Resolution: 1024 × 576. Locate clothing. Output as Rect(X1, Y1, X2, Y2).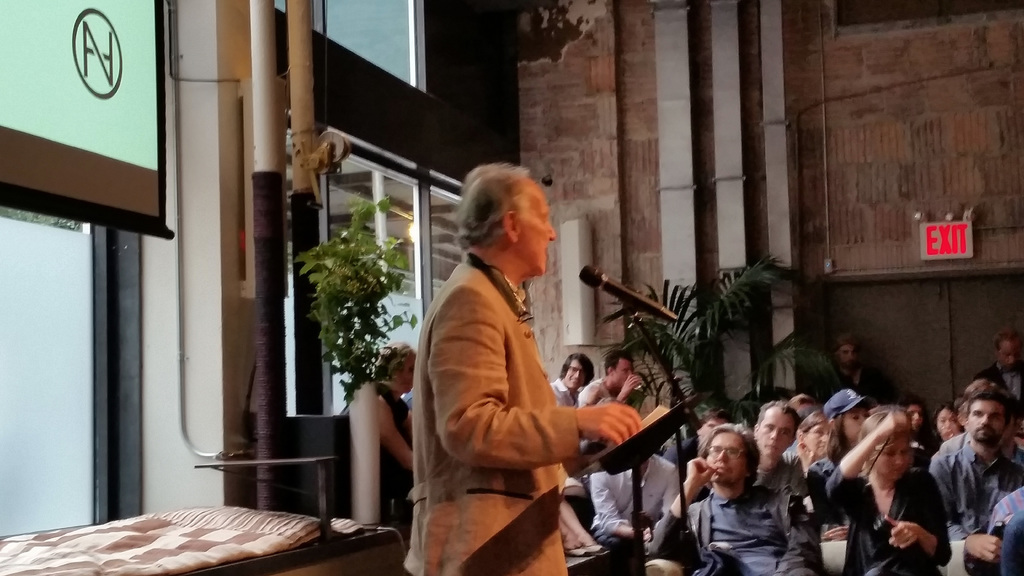
Rect(934, 424, 1023, 568).
